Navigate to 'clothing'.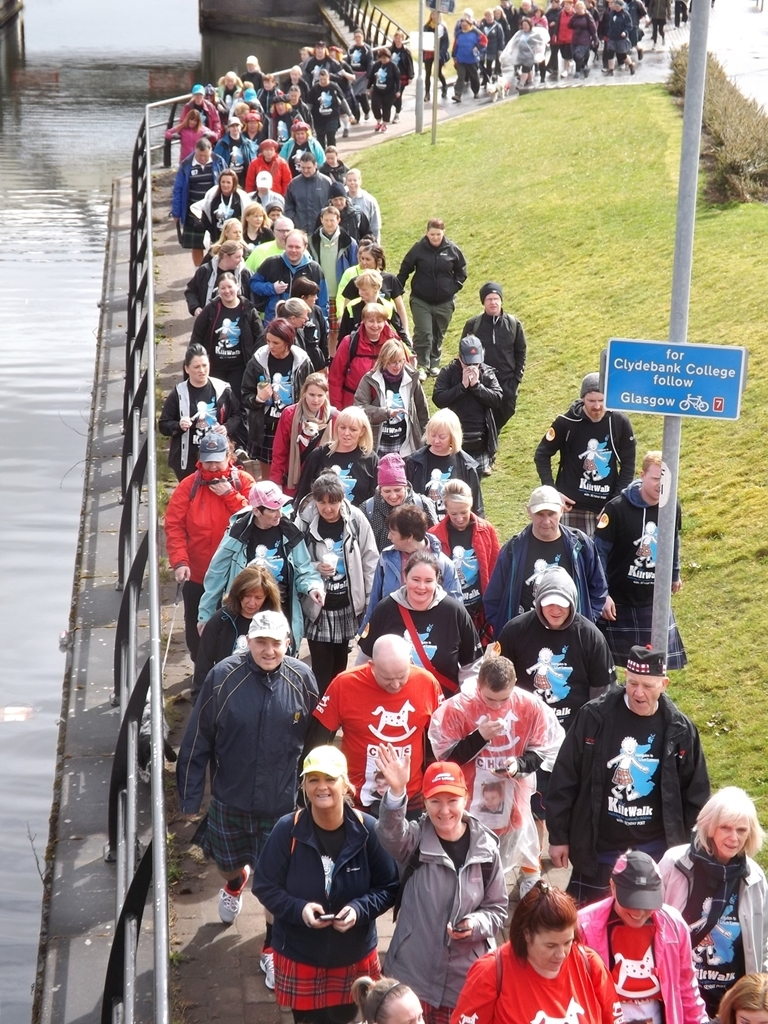
Navigation target: box=[313, 79, 347, 142].
